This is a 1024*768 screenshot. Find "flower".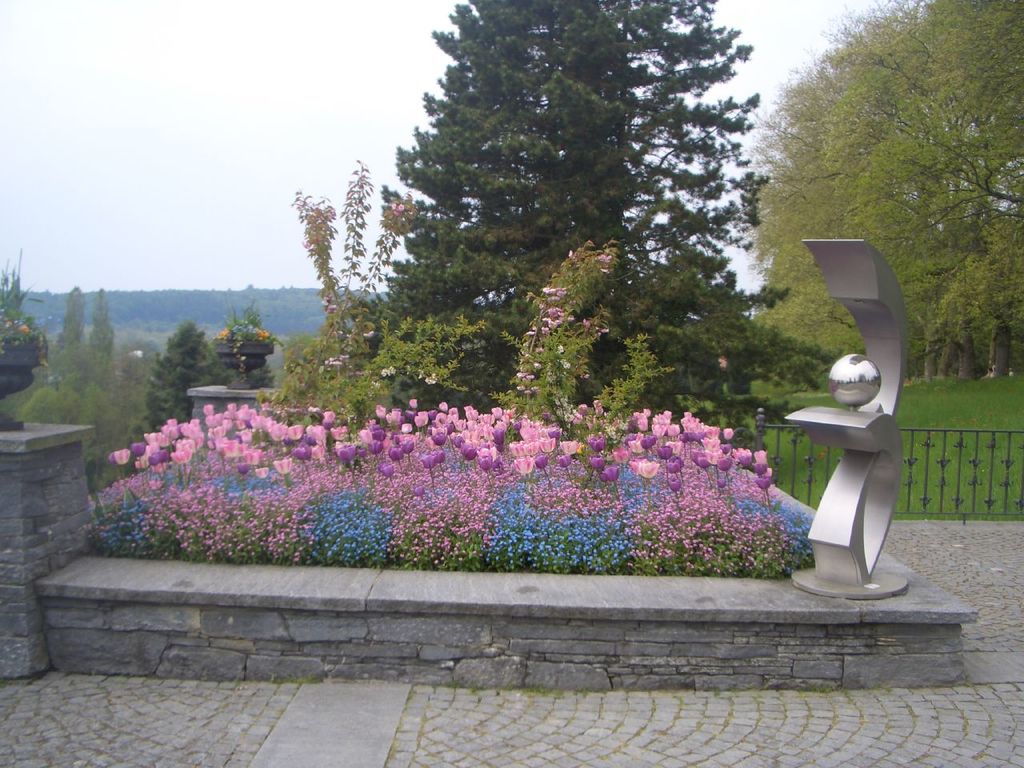
Bounding box: left=318, top=294, right=337, bottom=318.
